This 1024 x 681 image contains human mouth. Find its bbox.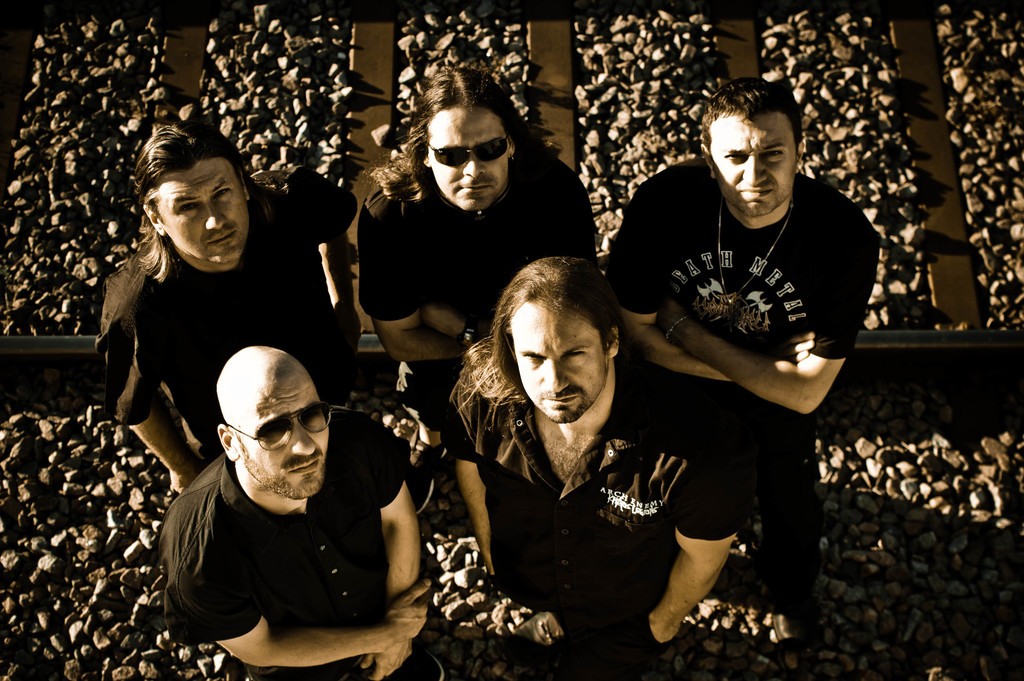
212:227:239:249.
